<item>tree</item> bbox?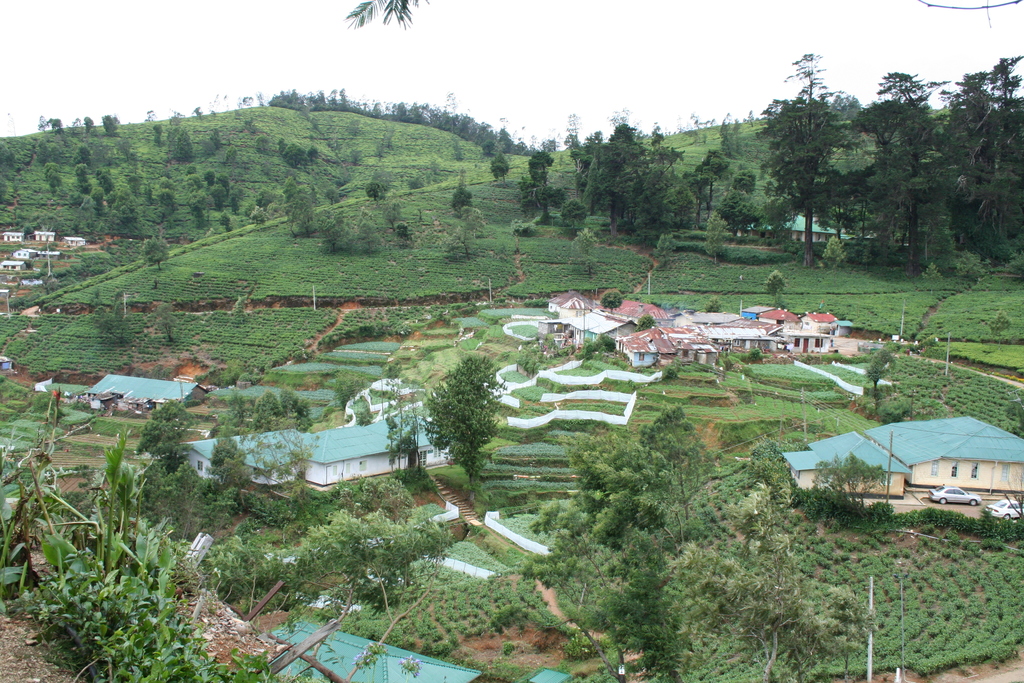
[381, 353, 423, 481]
